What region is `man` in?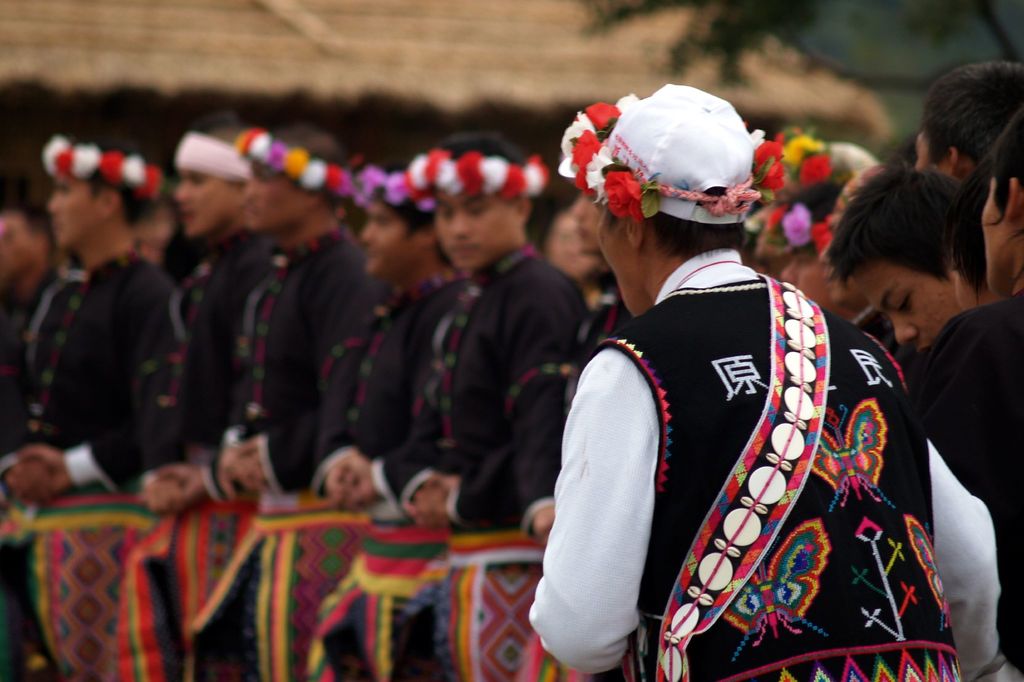
405, 116, 582, 681.
